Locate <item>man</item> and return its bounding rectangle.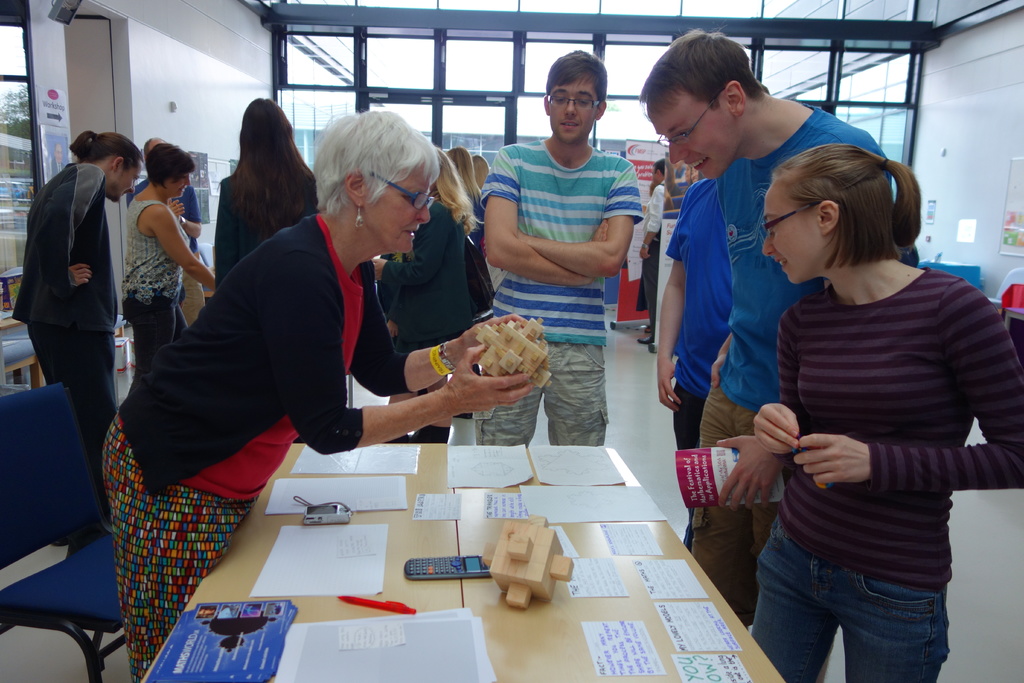
detection(641, 158, 668, 336).
